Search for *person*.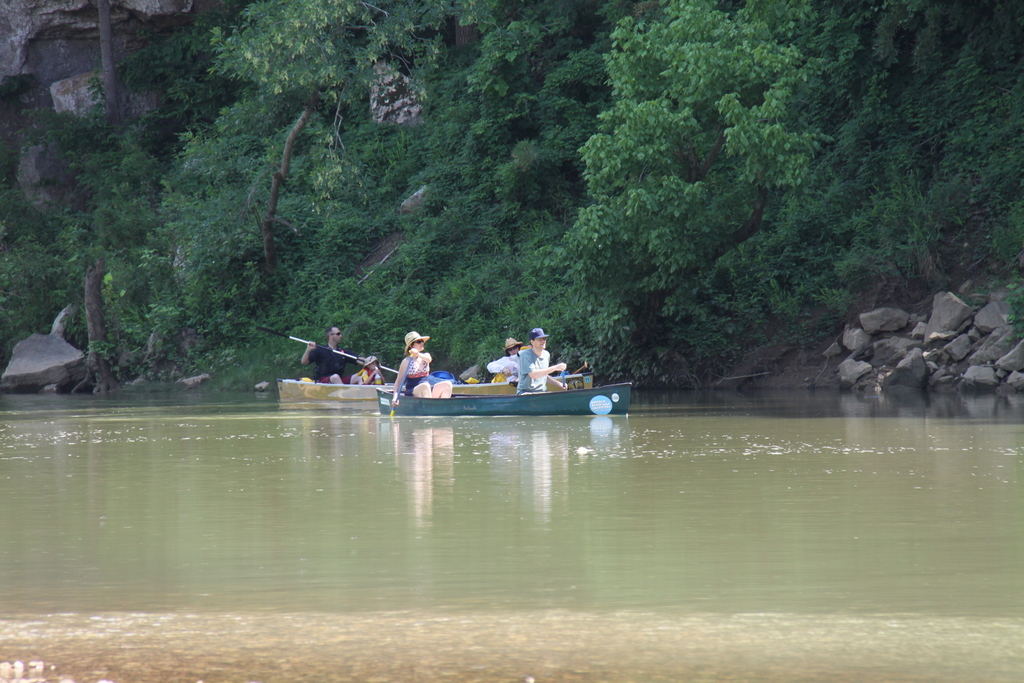
Found at [left=359, top=353, right=384, bottom=391].
